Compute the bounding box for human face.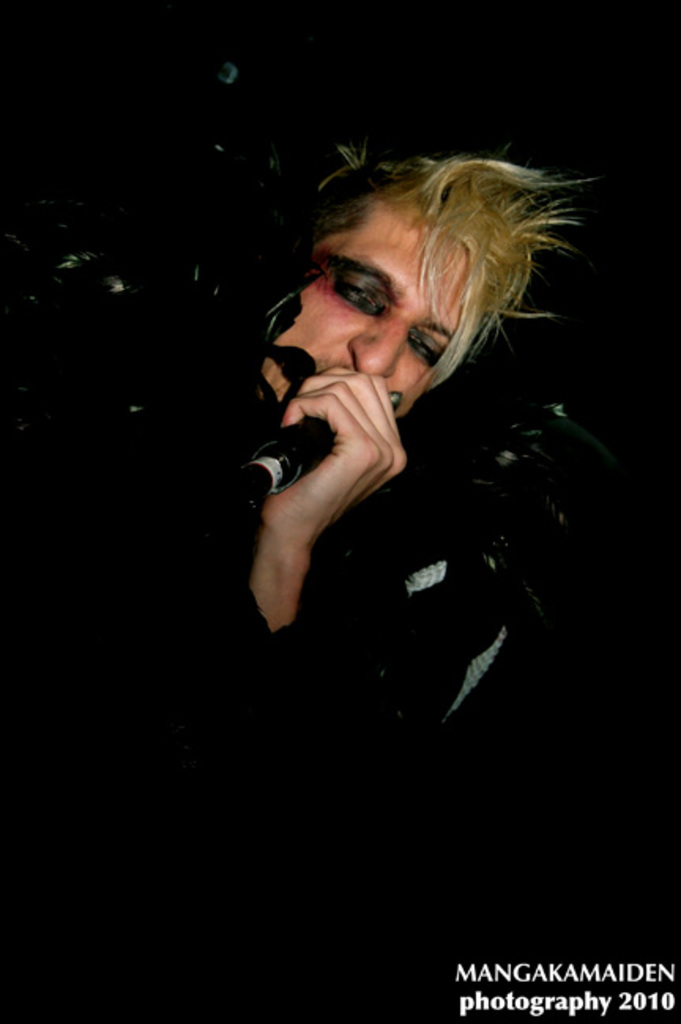
select_region(260, 206, 452, 411).
